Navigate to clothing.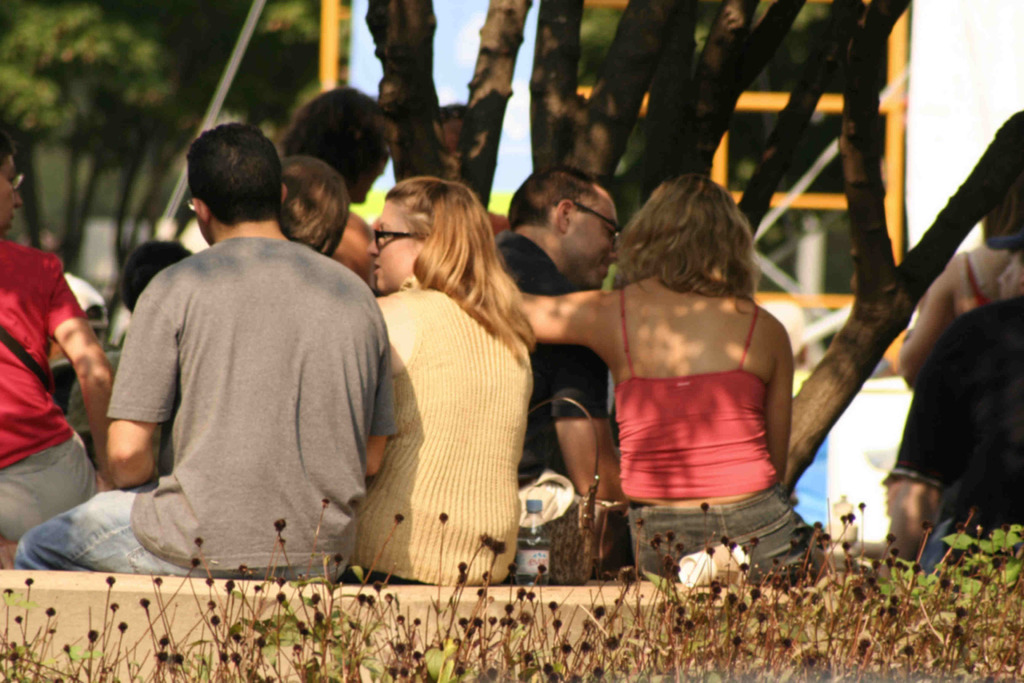
Navigation target: Rect(611, 278, 828, 582).
